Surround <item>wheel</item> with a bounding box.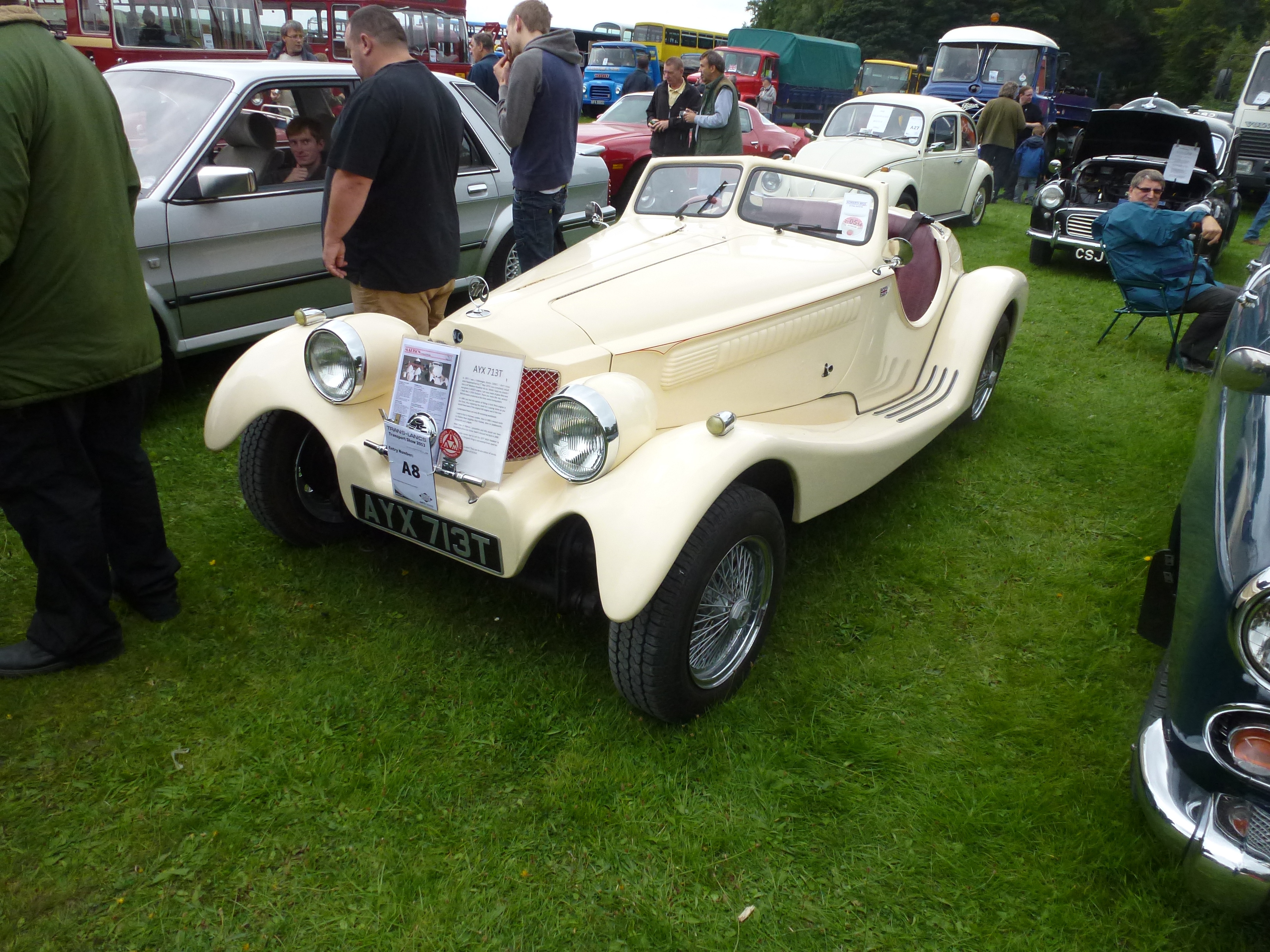
(143,66,154,84).
